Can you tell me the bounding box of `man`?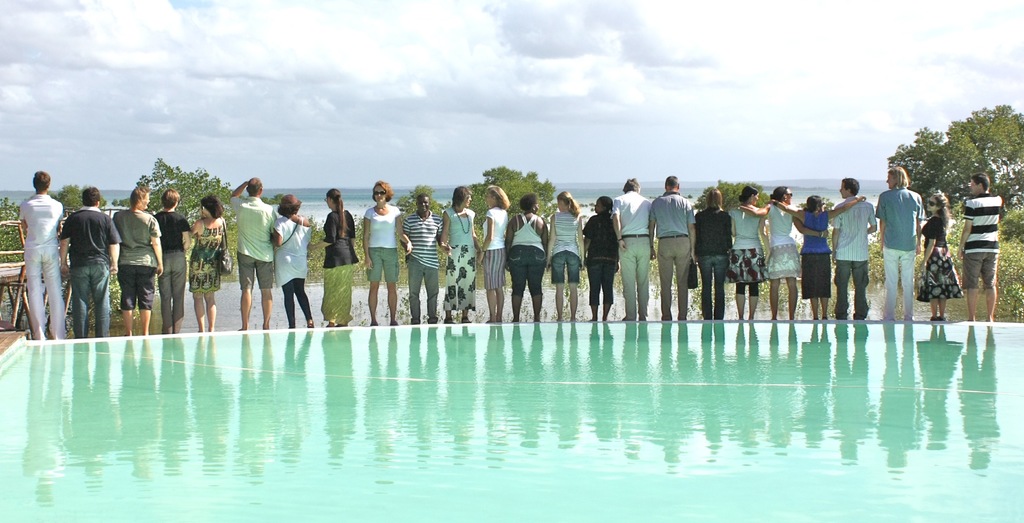
Rect(228, 177, 278, 331).
